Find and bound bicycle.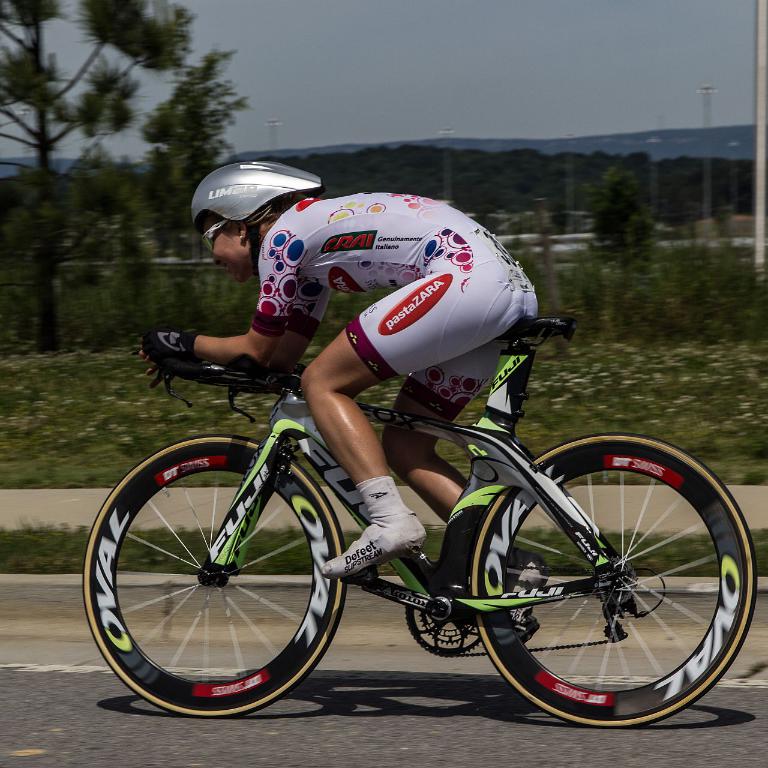
Bound: box=[67, 299, 734, 746].
